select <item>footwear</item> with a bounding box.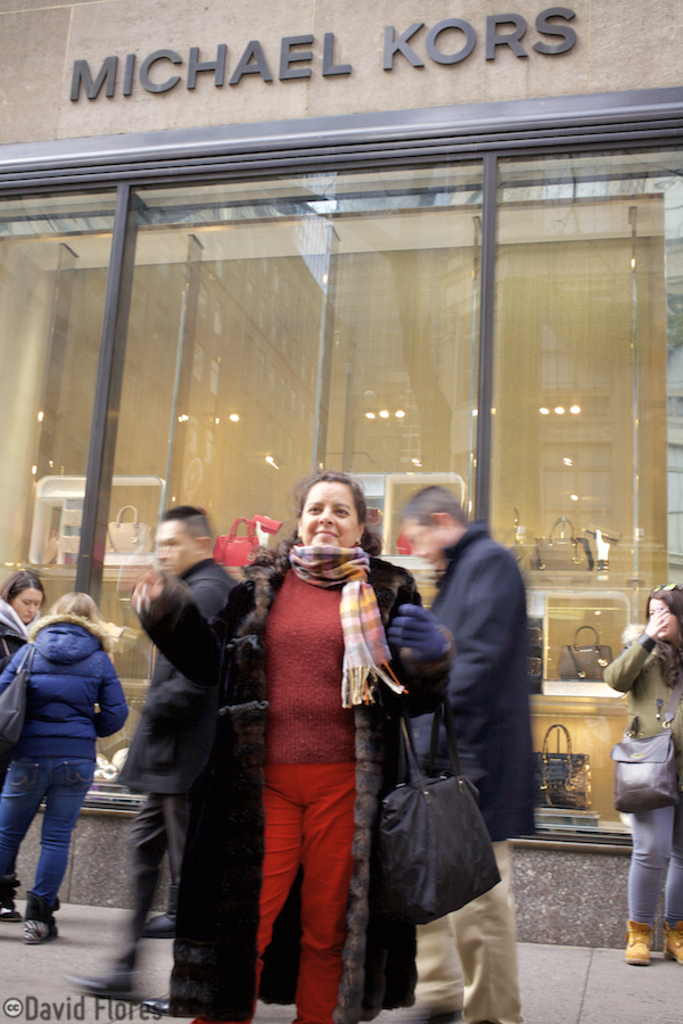
box(663, 916, 681, 966).
